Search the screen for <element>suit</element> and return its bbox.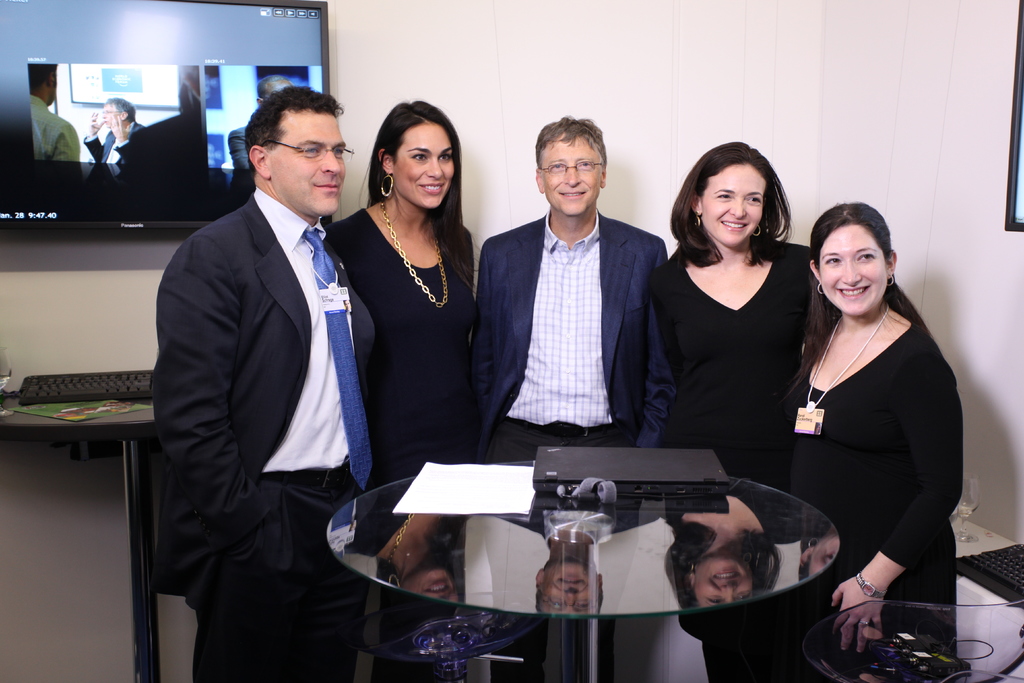
Found: l=477, t=204, r=671, b=463.
